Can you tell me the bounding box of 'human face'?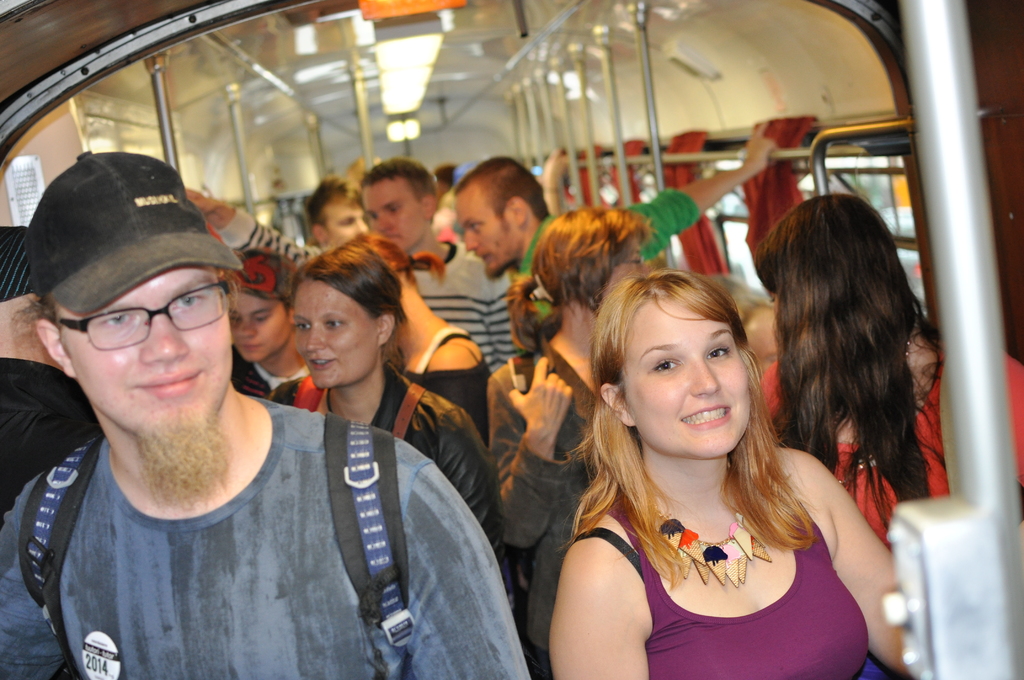
bbox(63, 266, 230, 444).
